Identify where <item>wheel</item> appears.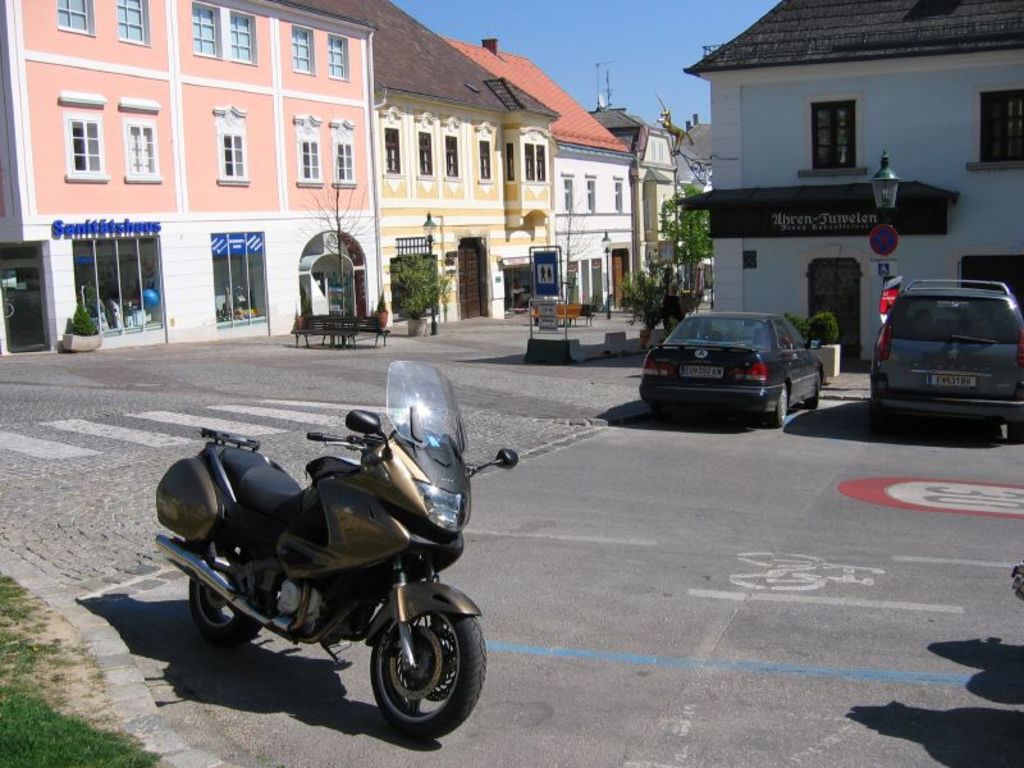
Appears at detection(765, 384, 801, 426).
